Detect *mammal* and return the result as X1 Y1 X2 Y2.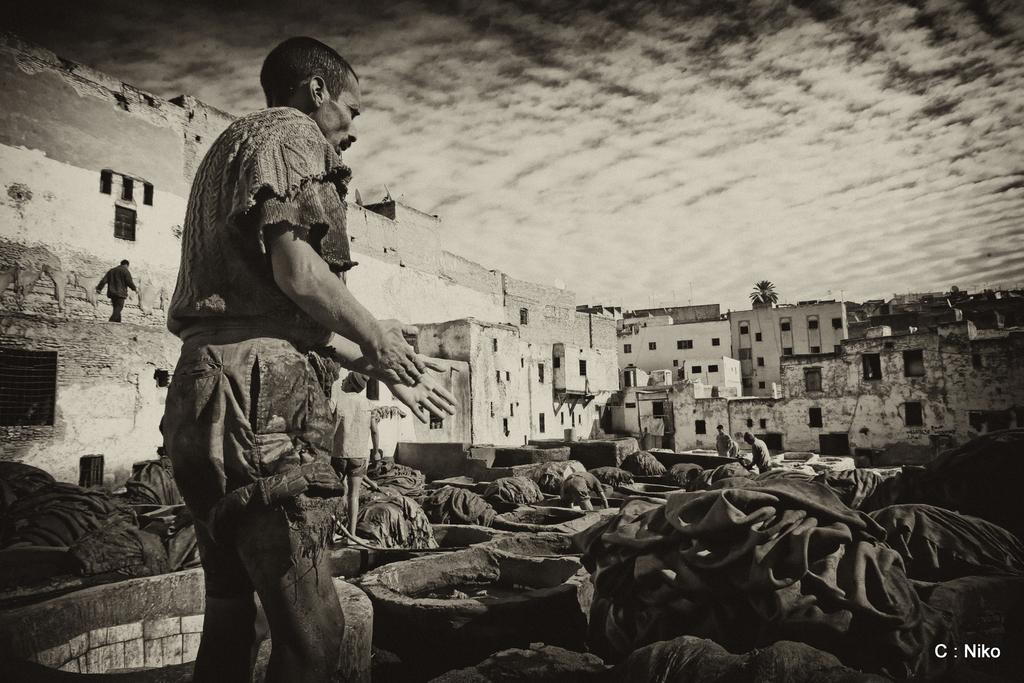
95 255 136 321.
